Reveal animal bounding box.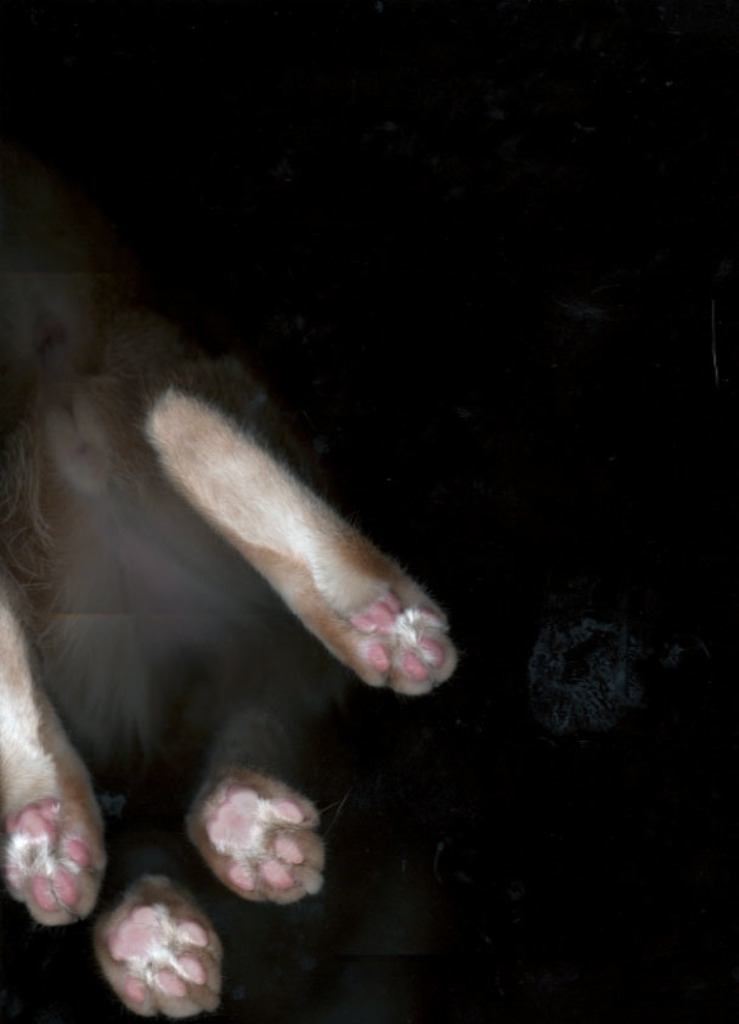
Revealed: box(0, 0, 738, 1023).
